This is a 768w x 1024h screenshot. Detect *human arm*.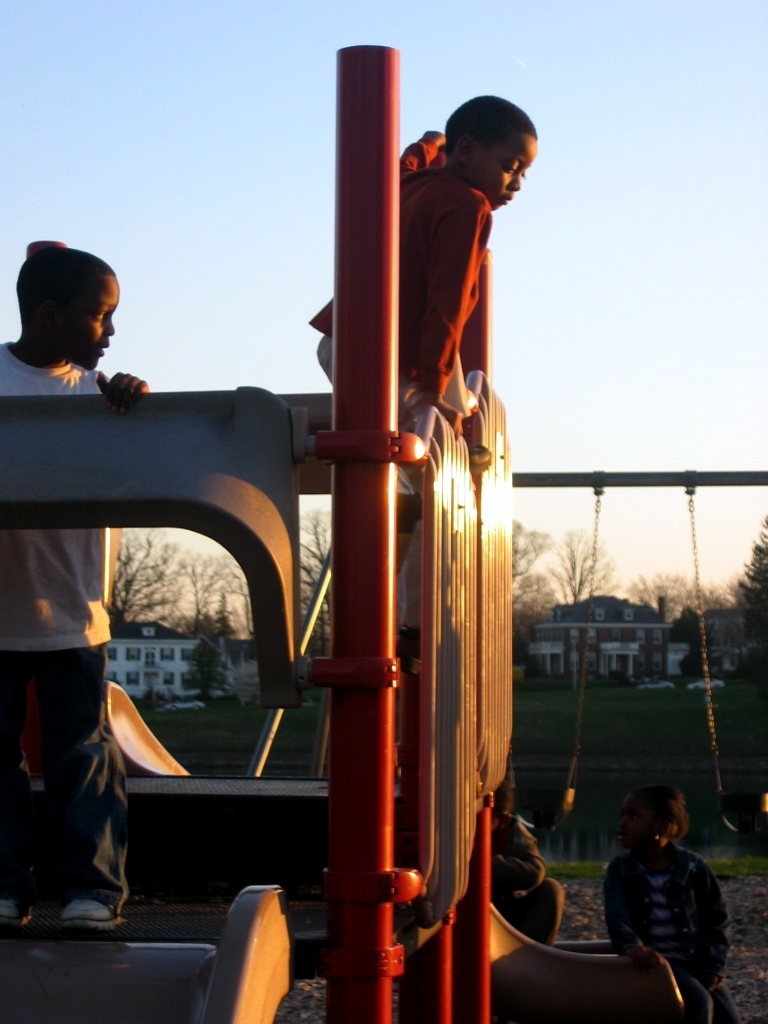
rect(591, 859, 658, 969).
